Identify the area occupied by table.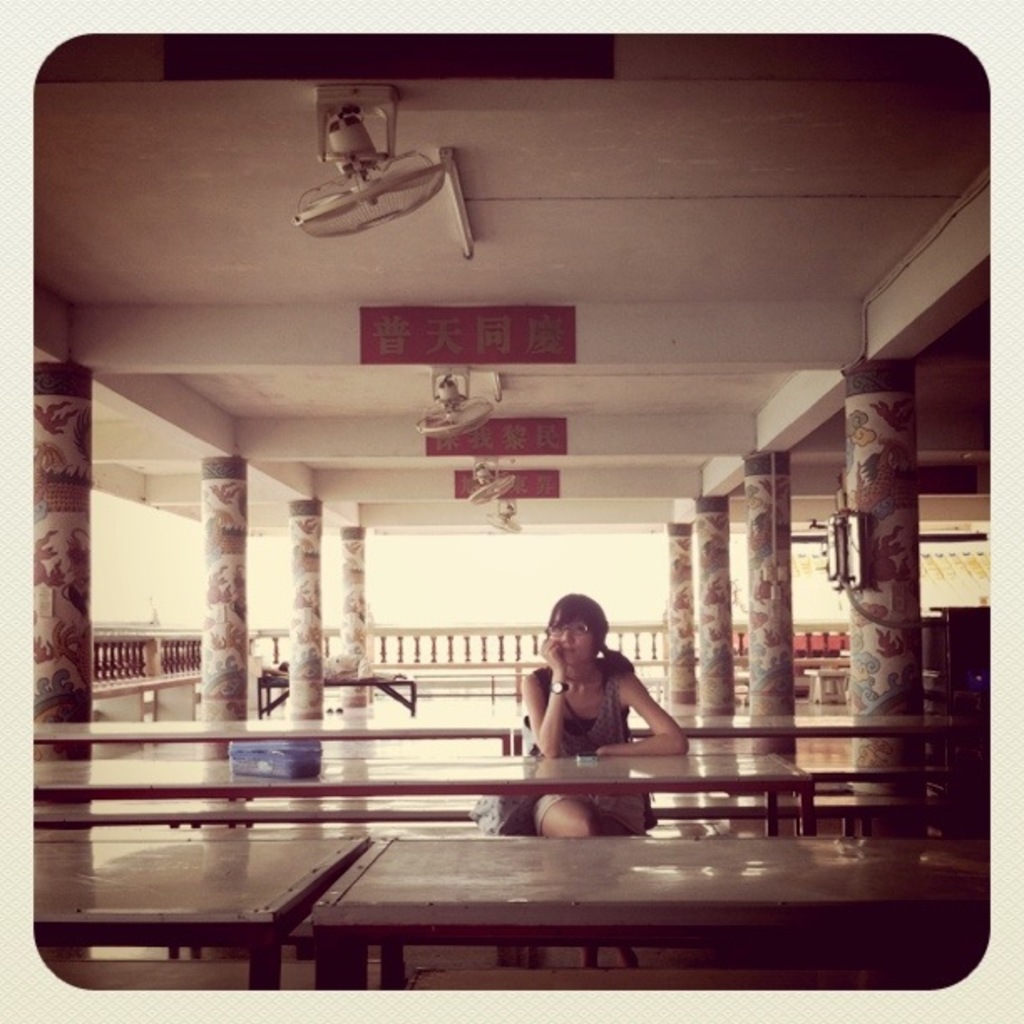
Area: x1=311, y1=823, x2=986, y2=1009.
